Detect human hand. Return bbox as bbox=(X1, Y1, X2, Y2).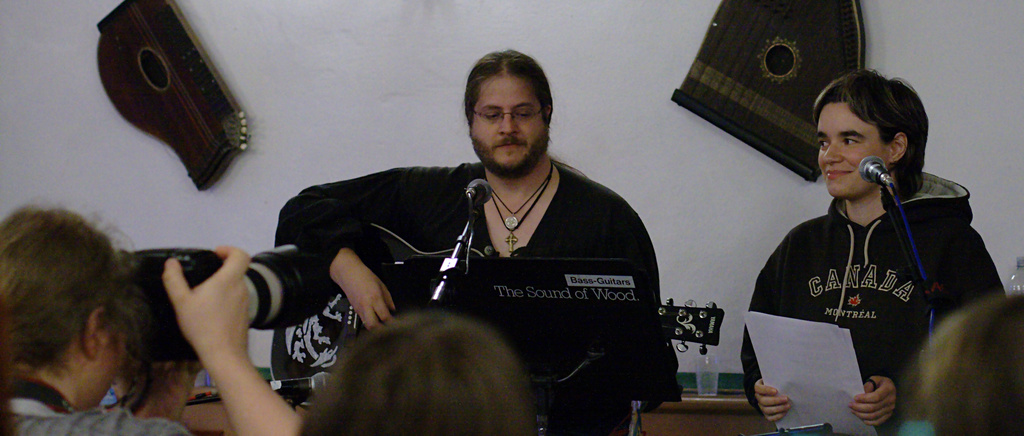
bbox=(107, 346, 203, 423).
